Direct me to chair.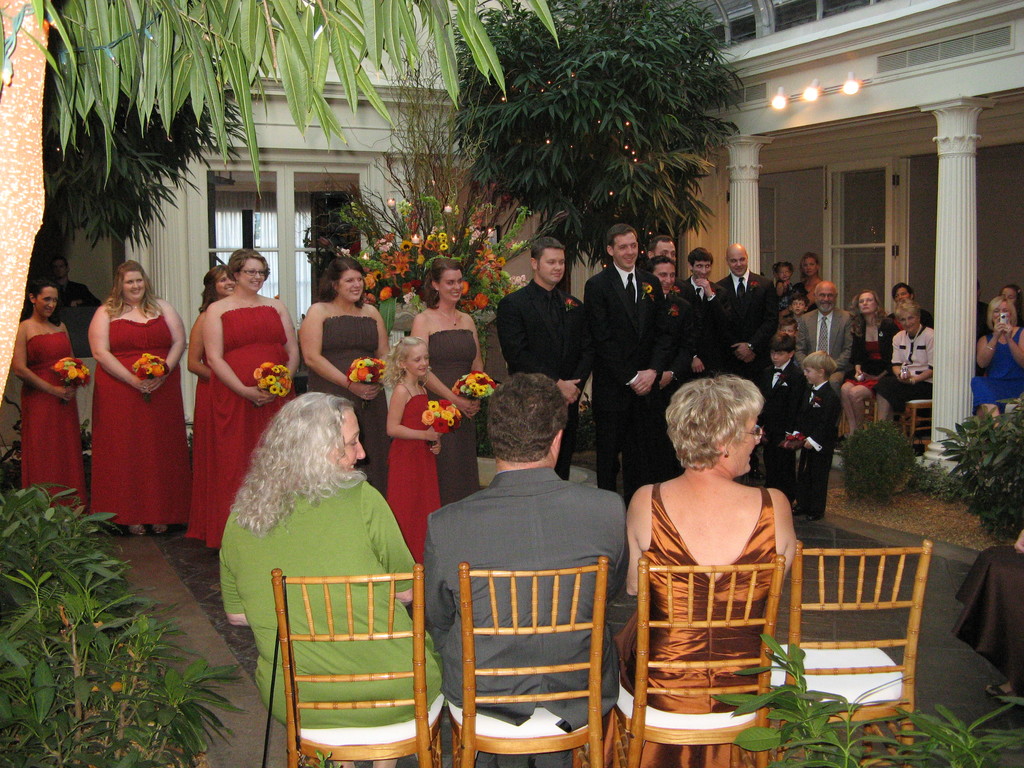
Direction: detection(444, 558, 605, 767).
